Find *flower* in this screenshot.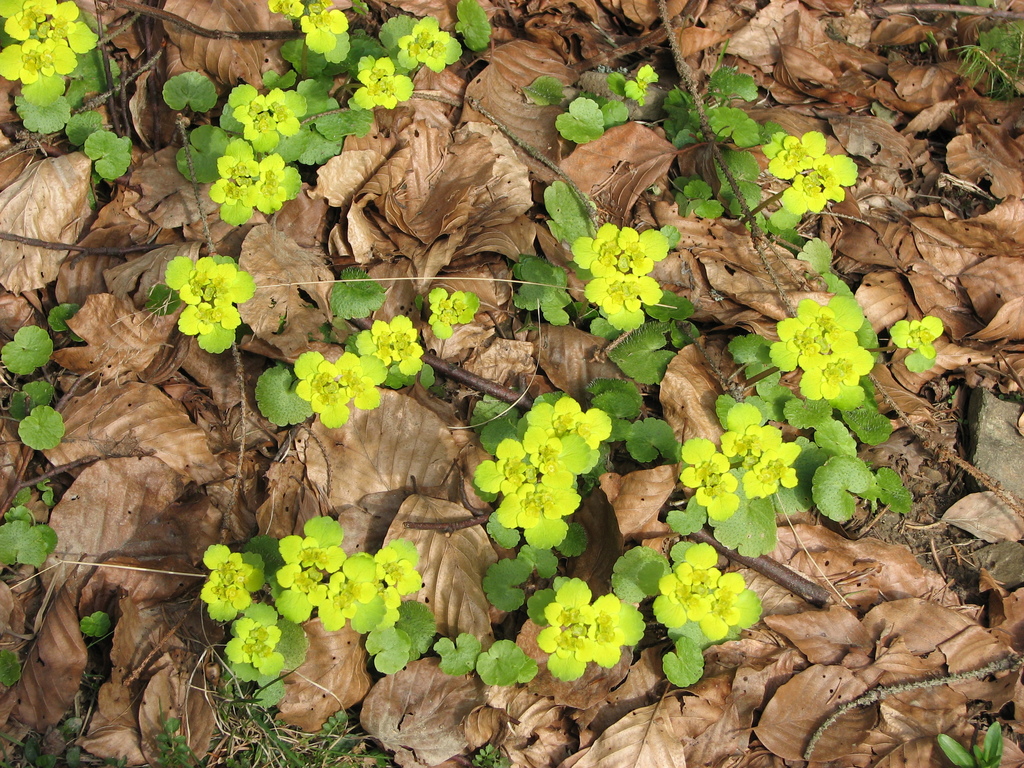
The bounding box for *flower* is pyautogui.locateOnScreen(614, 225, 668, 280).
